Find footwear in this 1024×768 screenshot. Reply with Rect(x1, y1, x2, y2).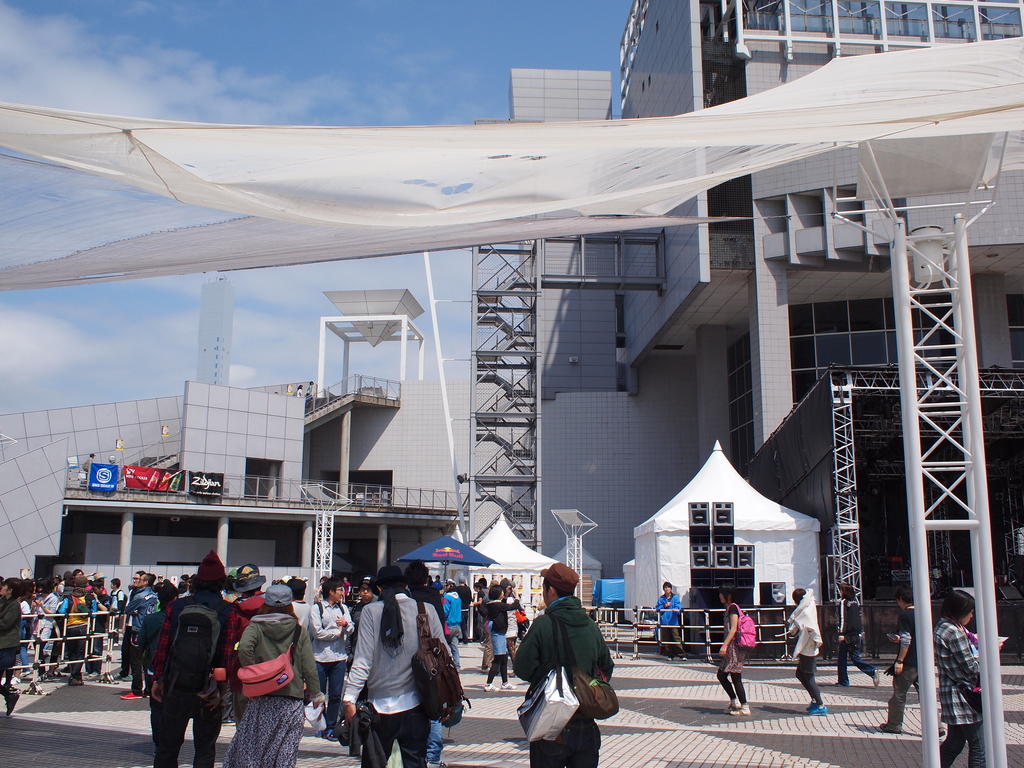
Rect(508, 669, 517, 678).
